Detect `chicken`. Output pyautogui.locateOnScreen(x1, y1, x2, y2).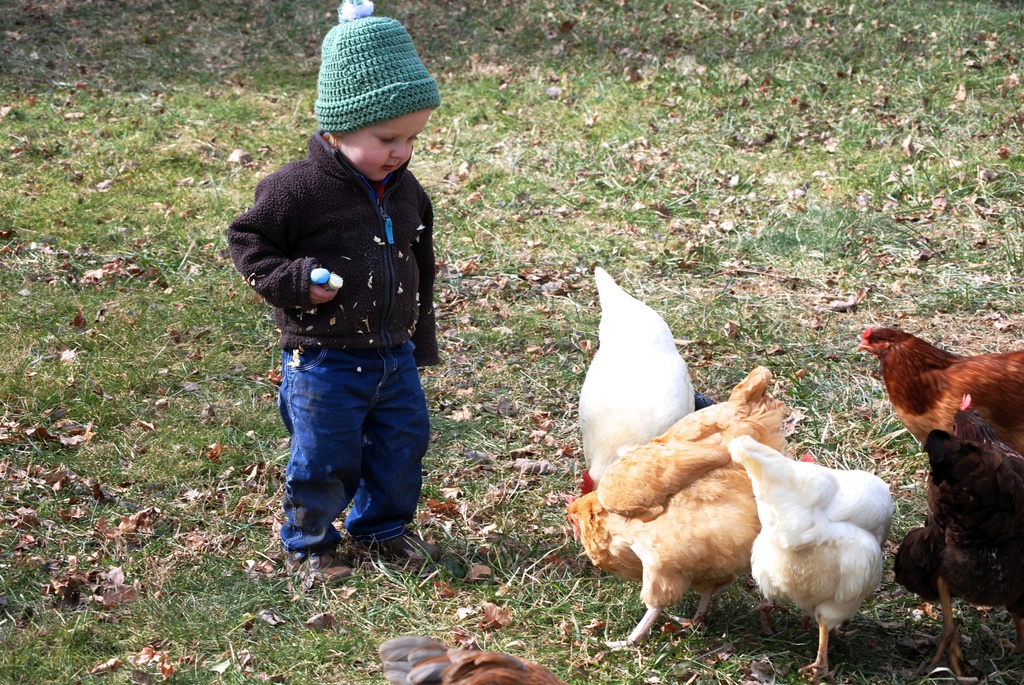
pyautogui.locateOnScreen(549, 358, 784, 589).
